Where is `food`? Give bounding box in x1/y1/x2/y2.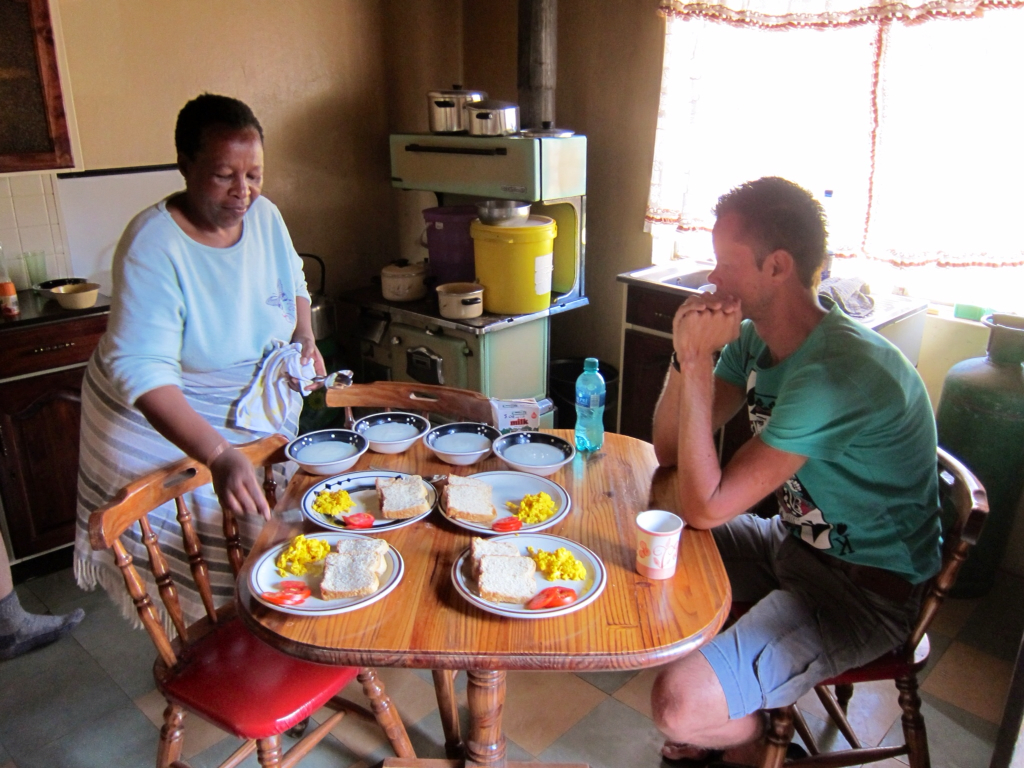
374/472/428/518.
